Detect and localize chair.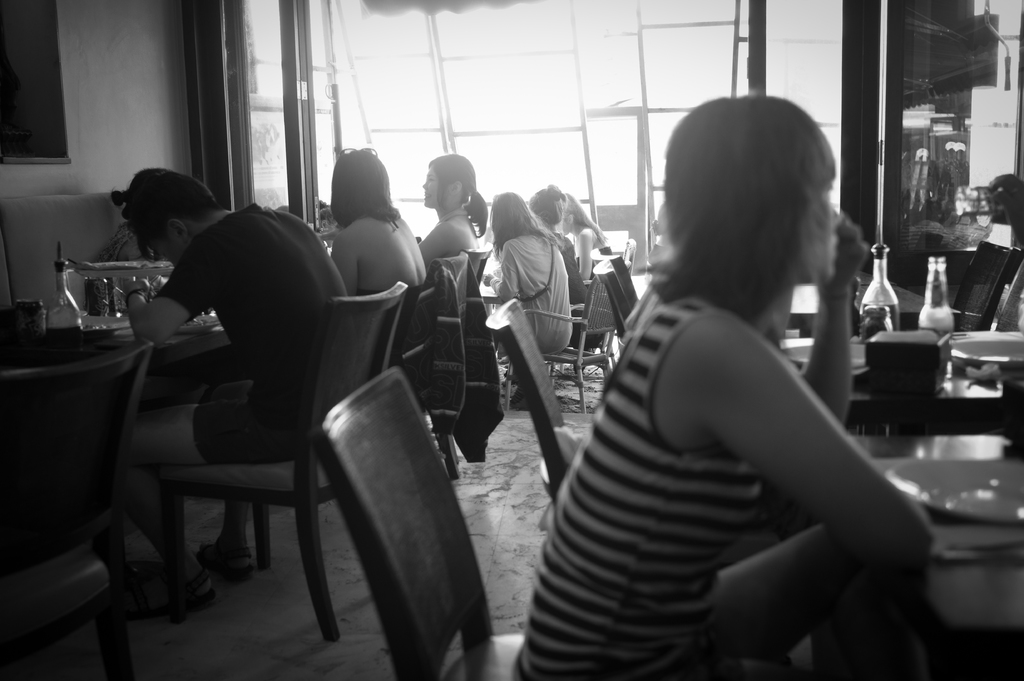
Localized at 422/255/464/476.
